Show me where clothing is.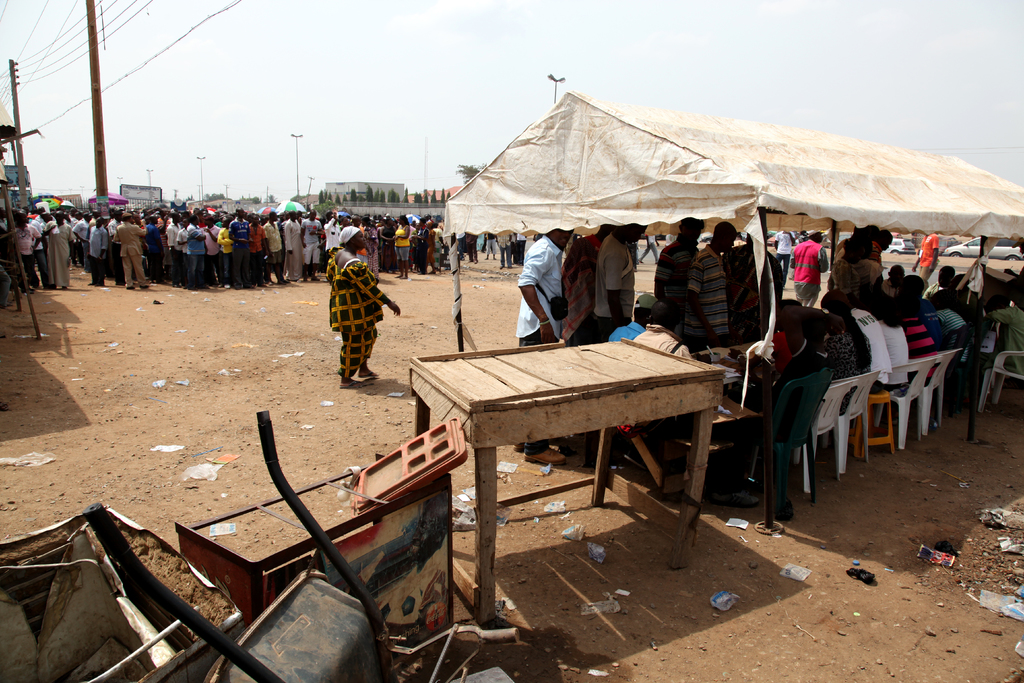
clothing is at x1=894 y1=308 x2=944 y2=383.
